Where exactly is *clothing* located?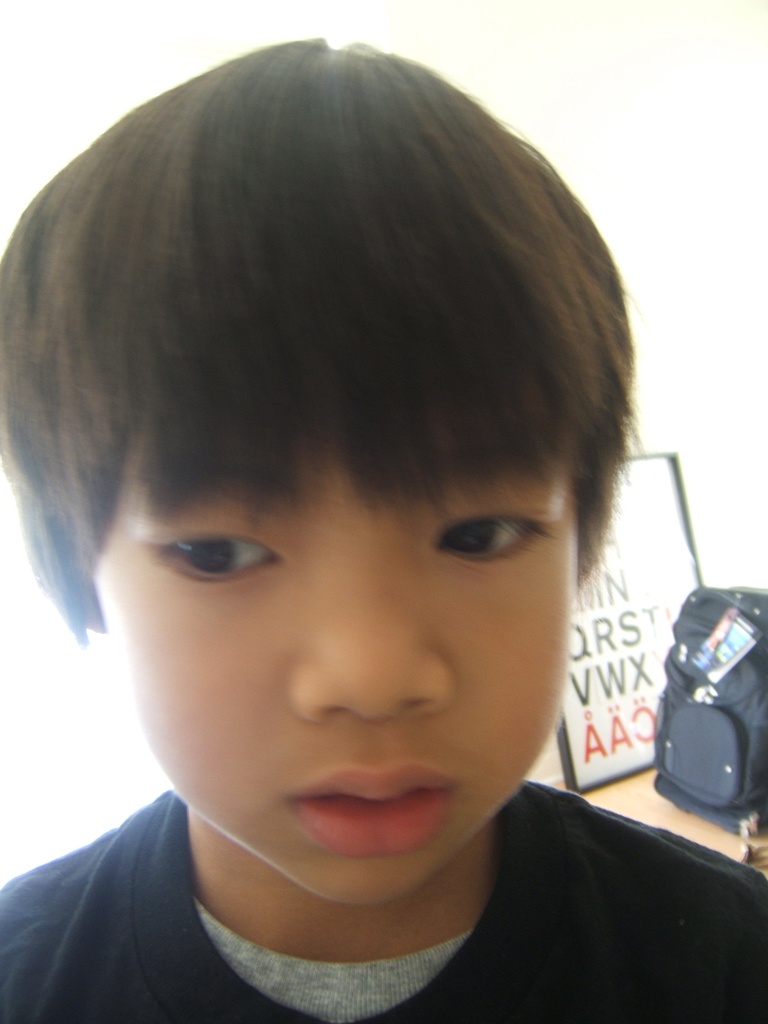
Its bounding box is rect(2, 785, 767, 1013).
